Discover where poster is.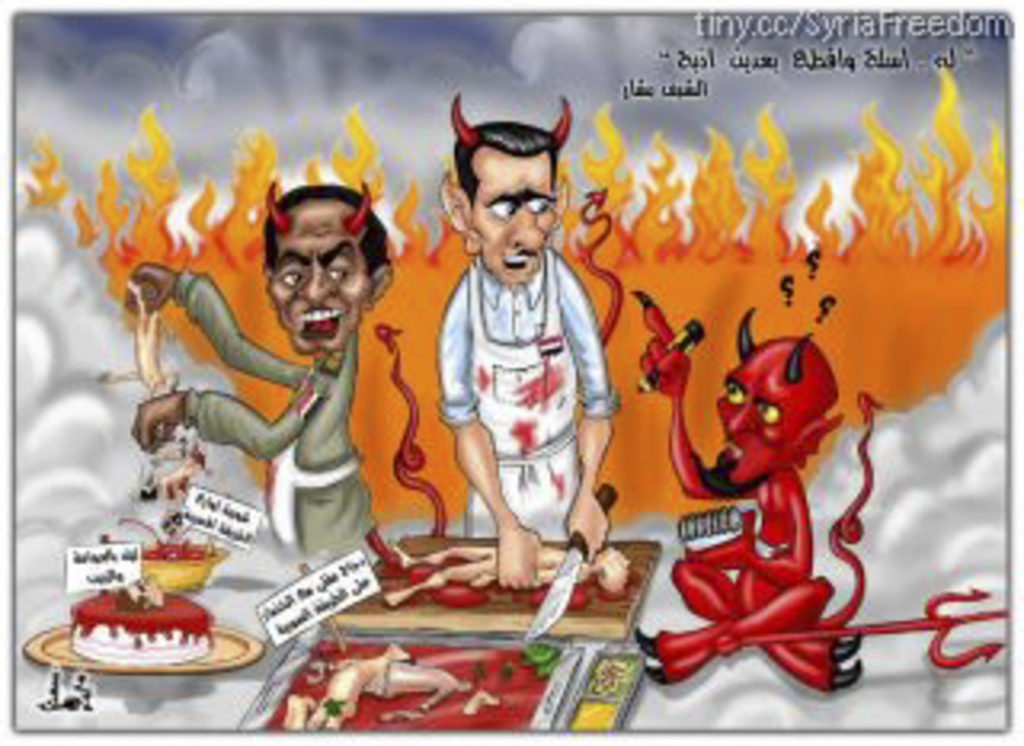
Discovered at 16/13/1011/733.
